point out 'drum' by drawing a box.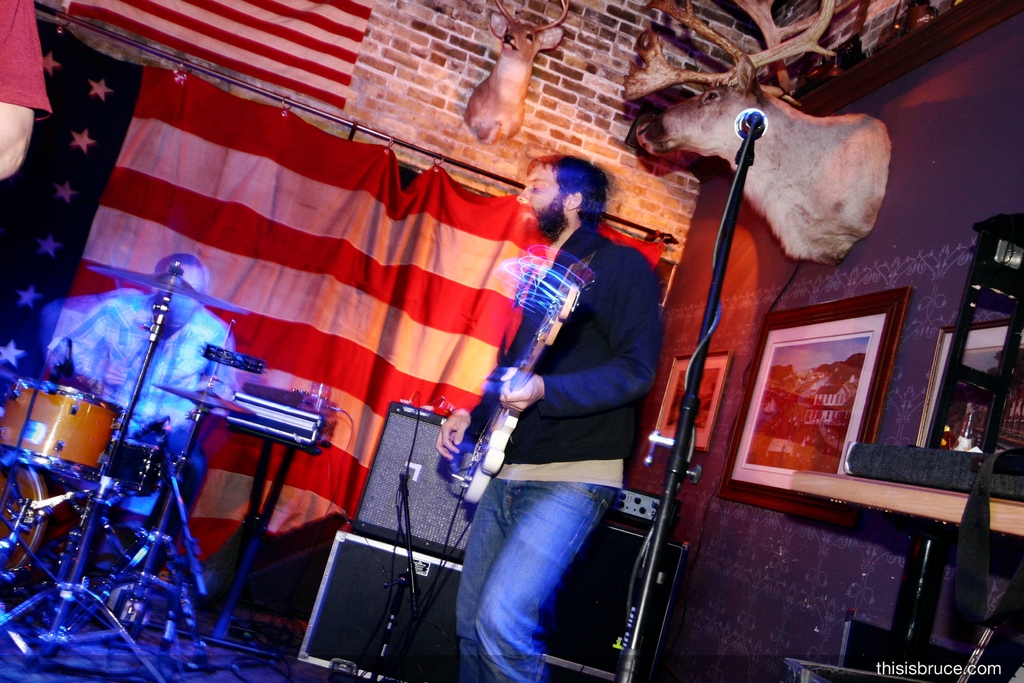
region(2, 375, 122, 485).
